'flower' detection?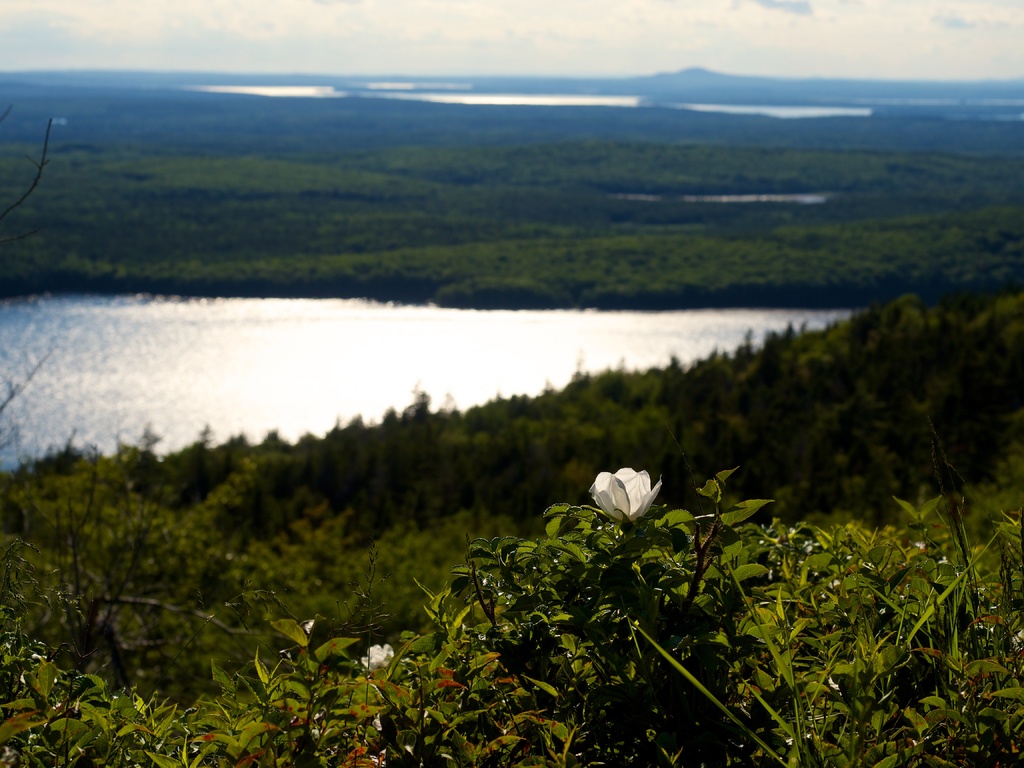
rect(361, 642, 392, 667)
